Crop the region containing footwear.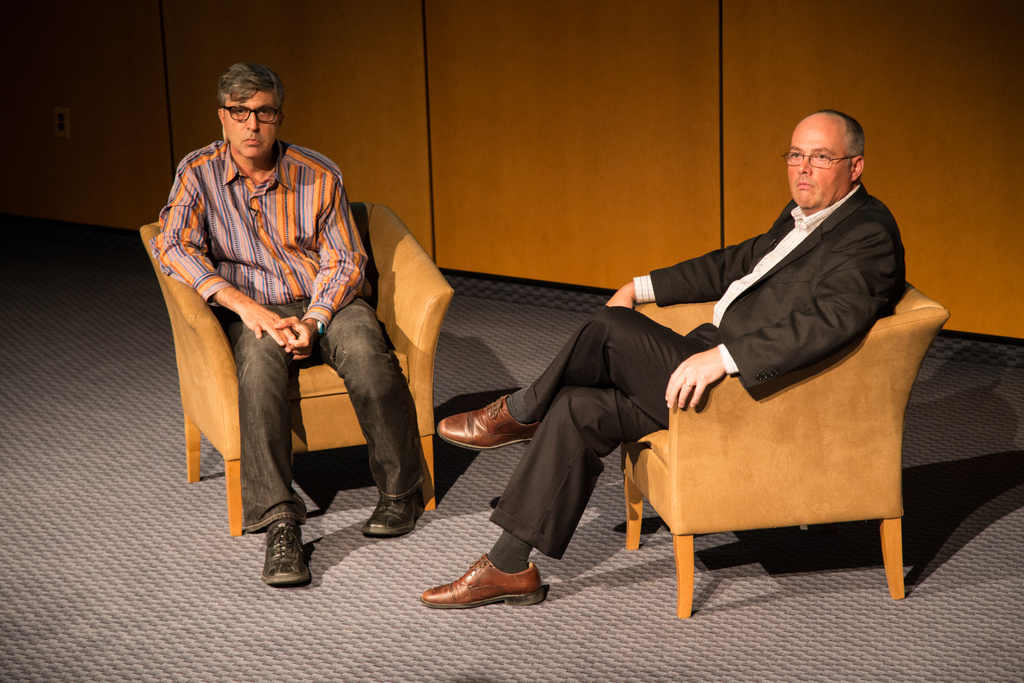
Crop region: bbox=(363, 487, 428, 537).
